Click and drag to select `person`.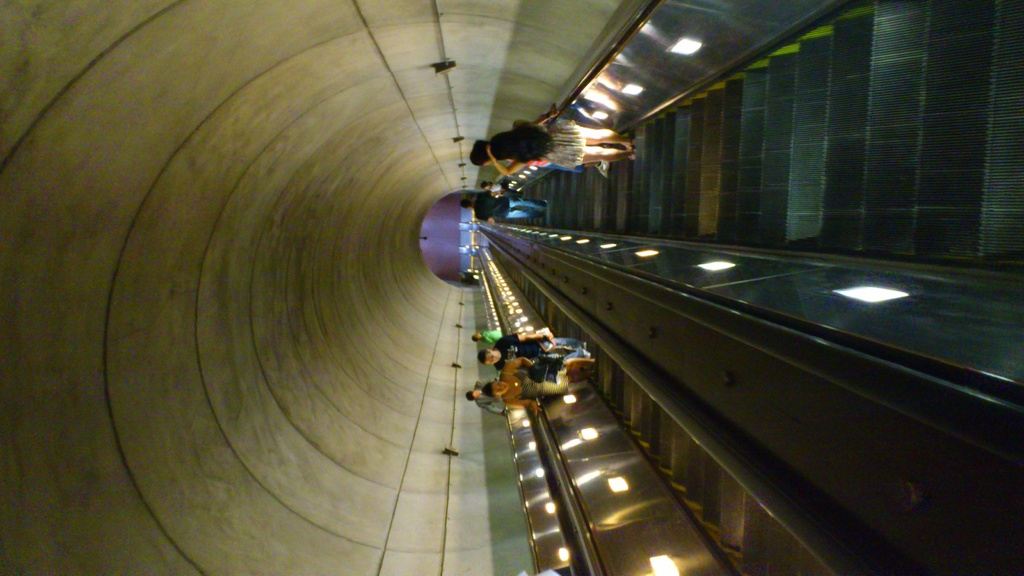
Selection: BBox(468, 120, 634, 175).
